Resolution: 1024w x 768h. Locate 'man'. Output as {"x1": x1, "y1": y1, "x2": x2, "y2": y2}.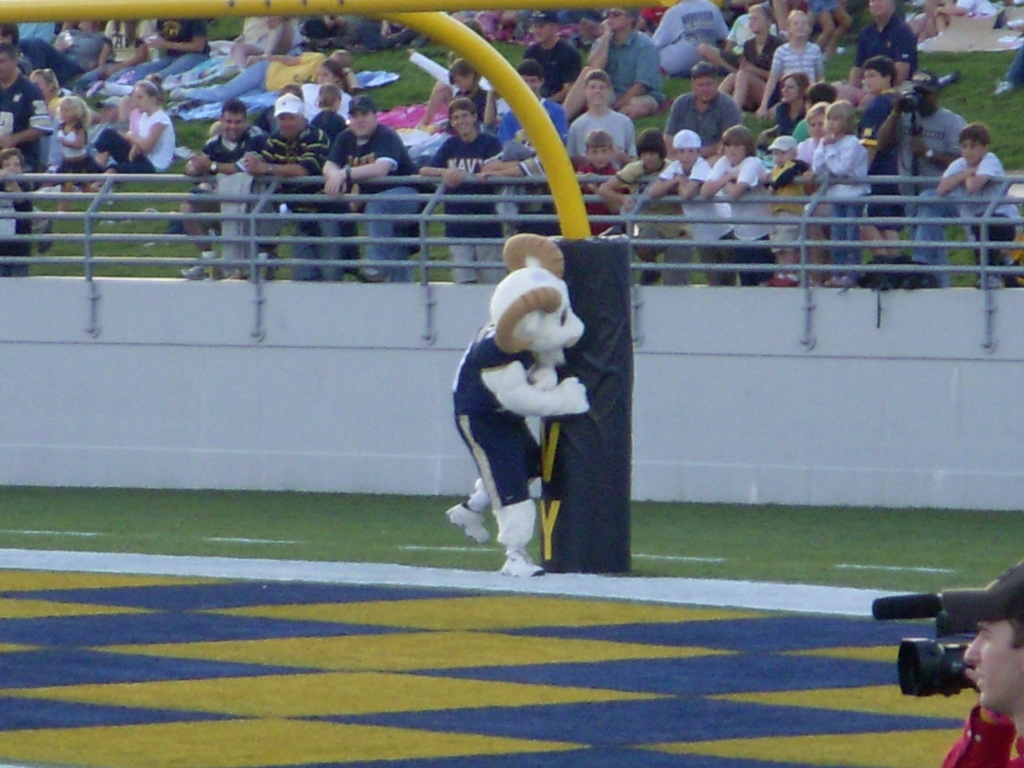
{"x1": 321, "y1": 97, "x2": 433, "y2": 280}.
